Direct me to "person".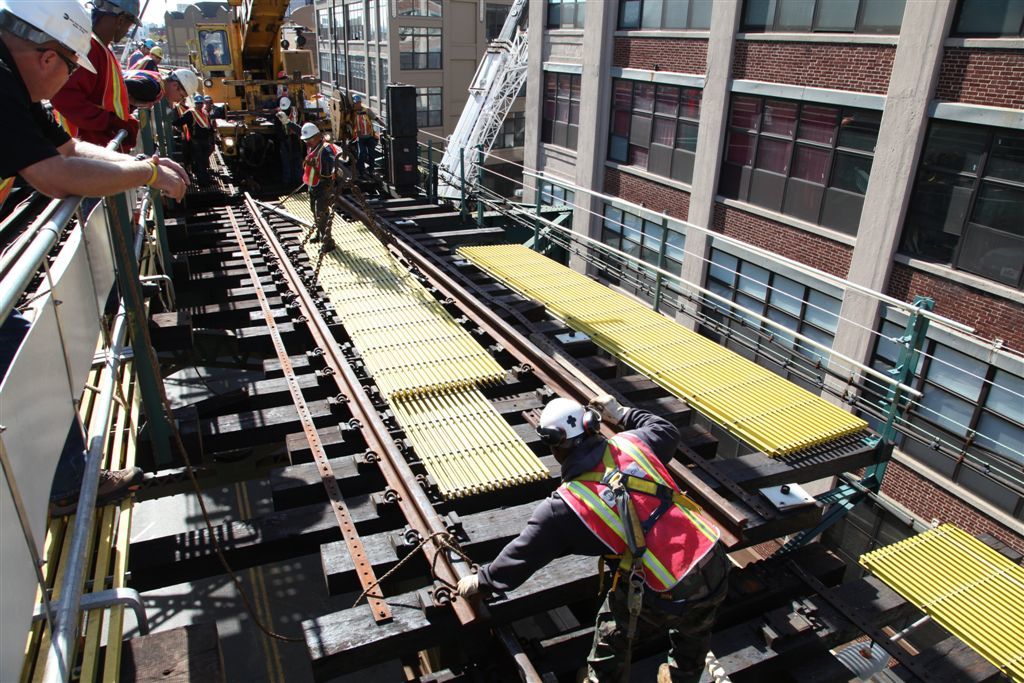
Direction: Rect(455, 401, 741, 682).
